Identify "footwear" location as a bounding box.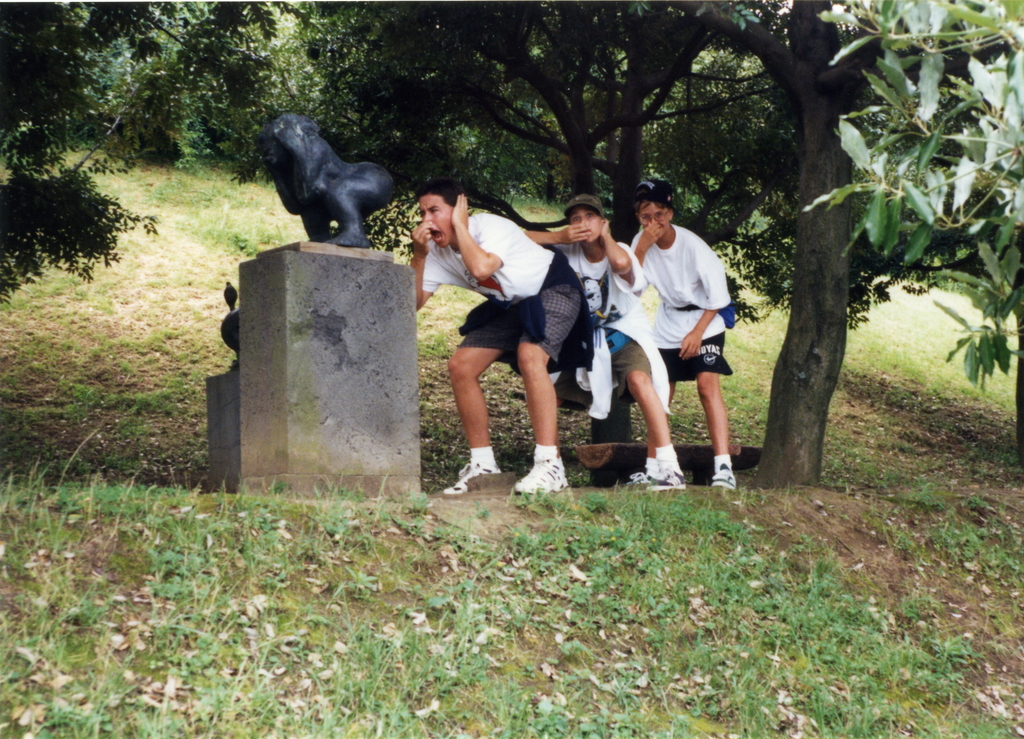
[x1=441, y1=463, x2=501, y2=498].
